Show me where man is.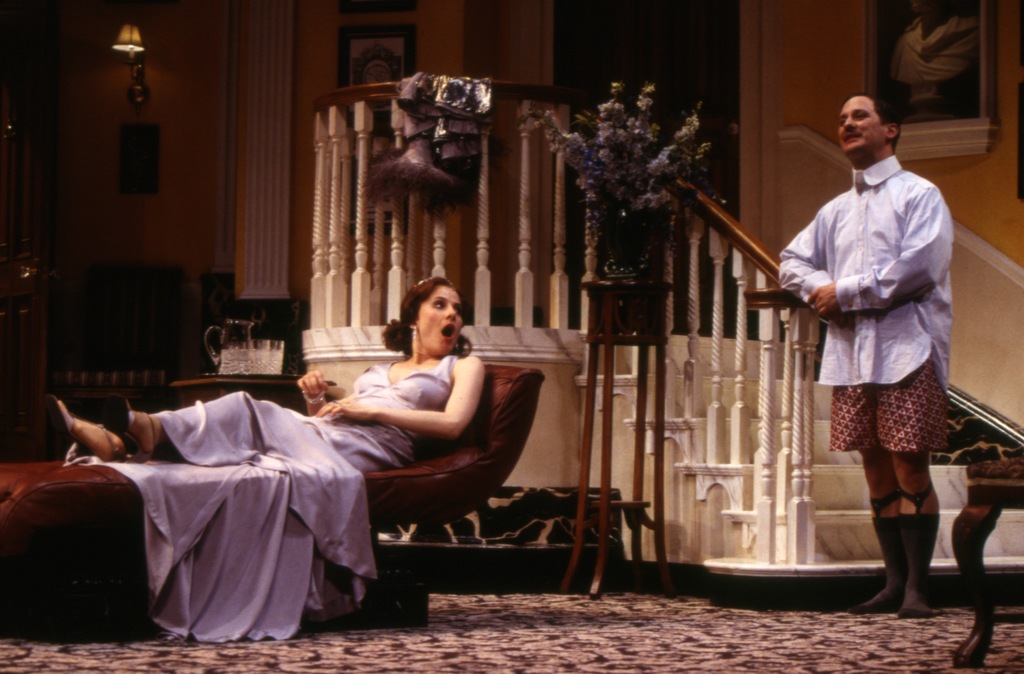
man is at pyautogui.locateOnScreen(786, 83, 972, 655).
